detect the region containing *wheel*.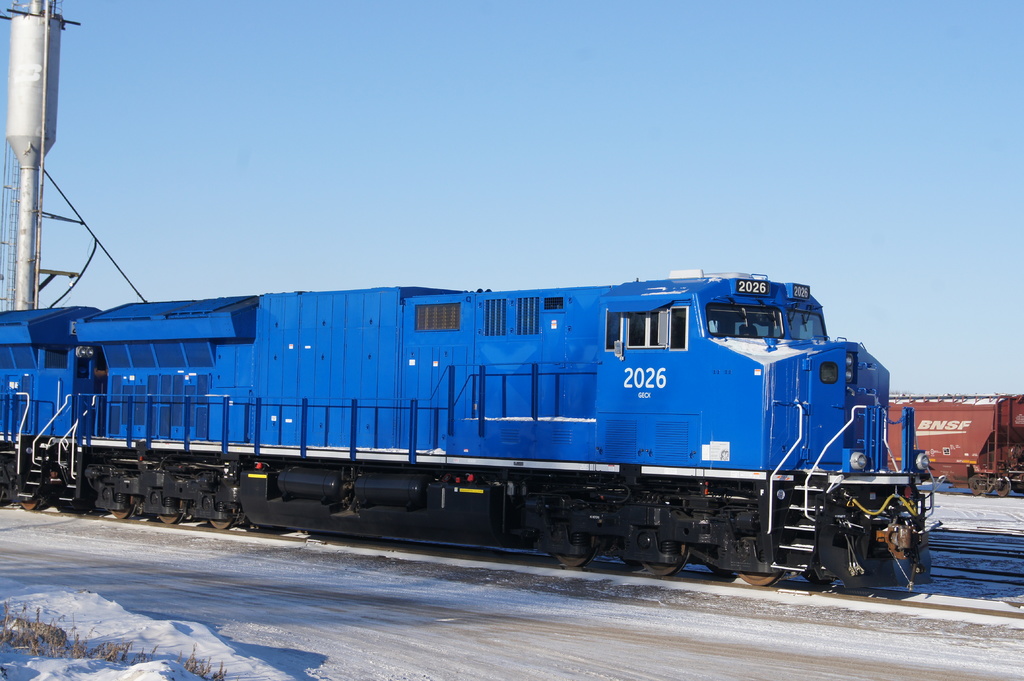
(109,498,137,519).
